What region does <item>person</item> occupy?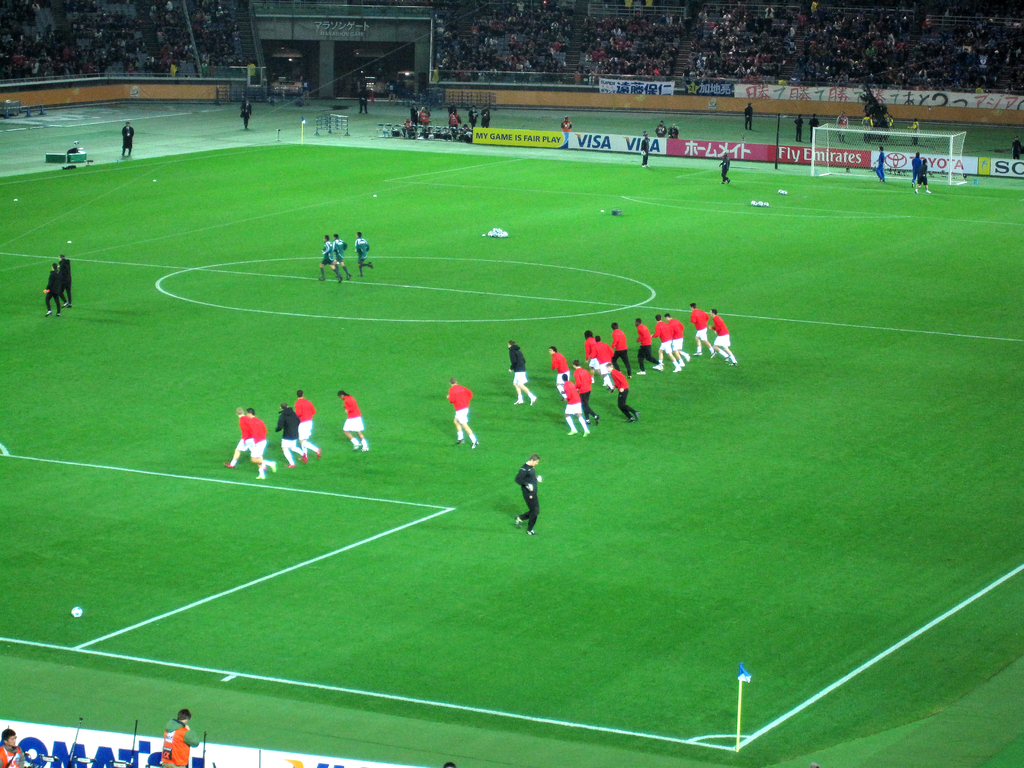
detection(807, 111, 820, 144).
